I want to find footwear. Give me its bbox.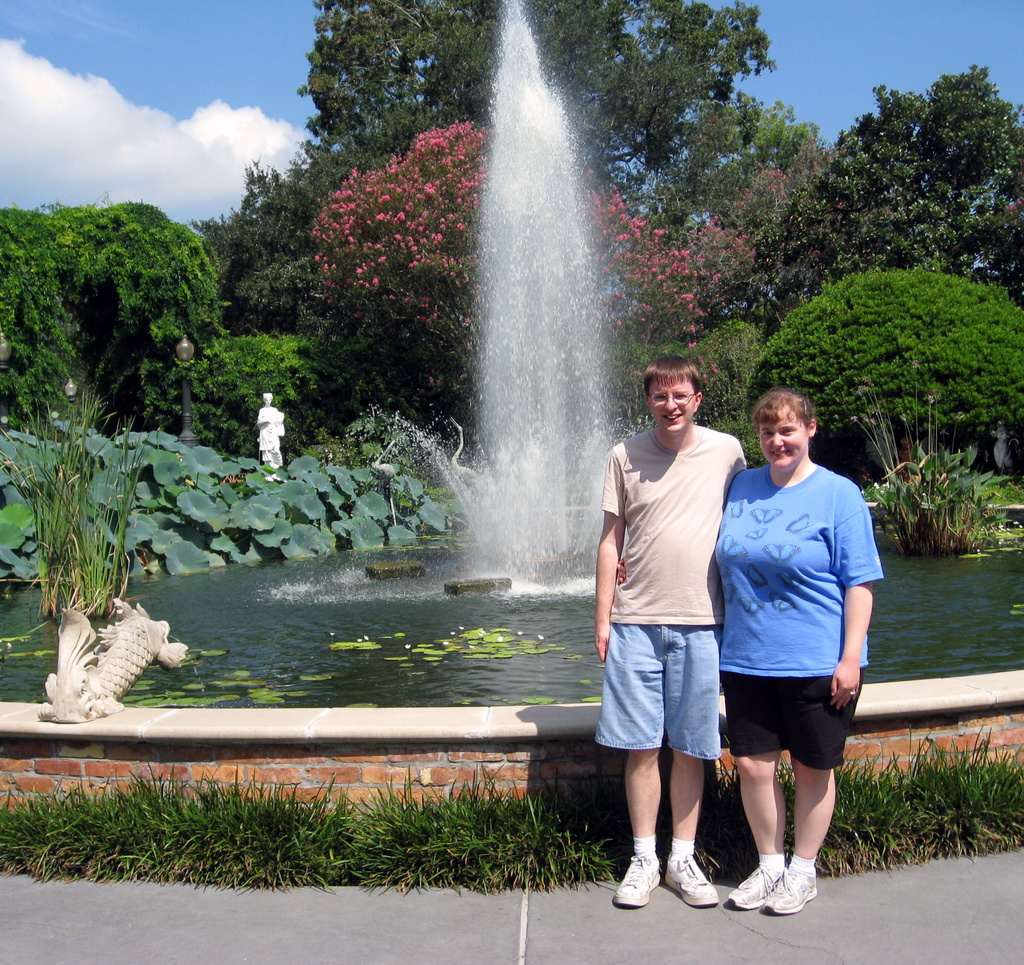
select_region(666, 850, 717, 913).
